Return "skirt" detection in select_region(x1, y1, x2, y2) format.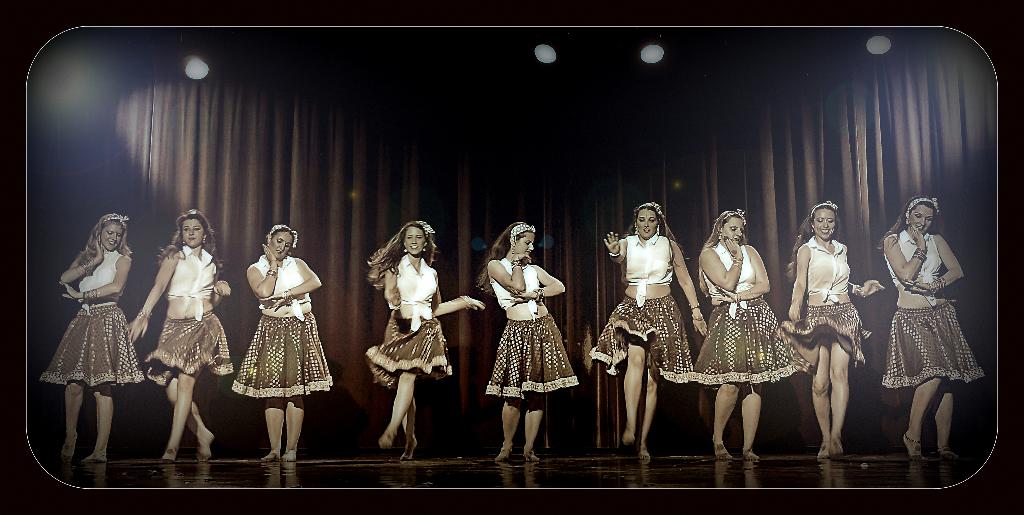
select_region(483, 315, 581, 399).
